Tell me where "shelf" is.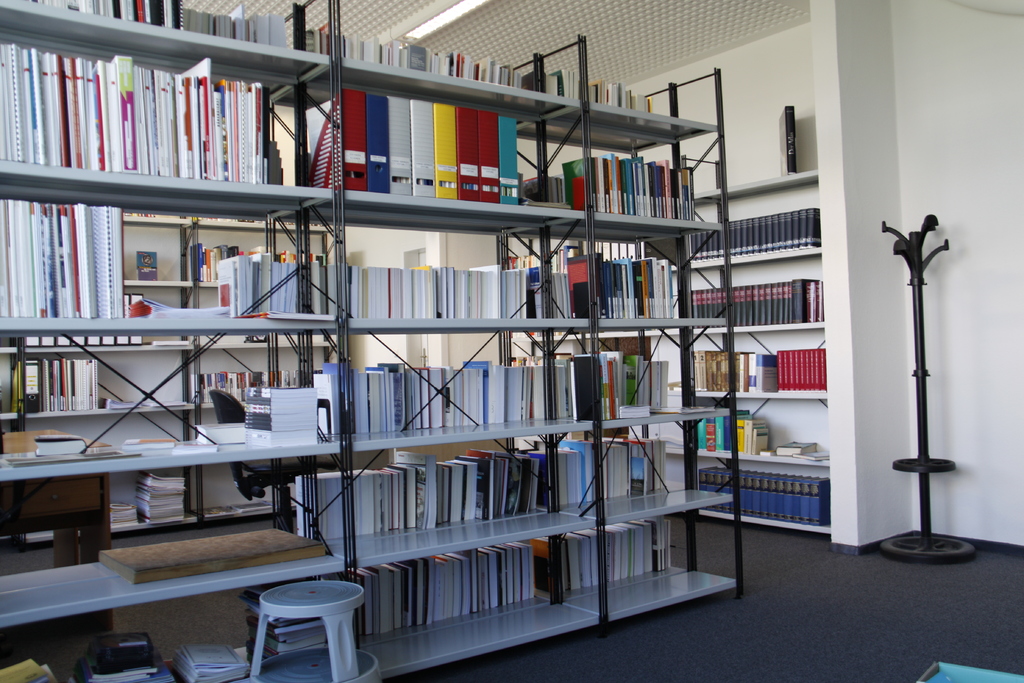
"shelf" is at l=0, t=436, r=348, b=682.
